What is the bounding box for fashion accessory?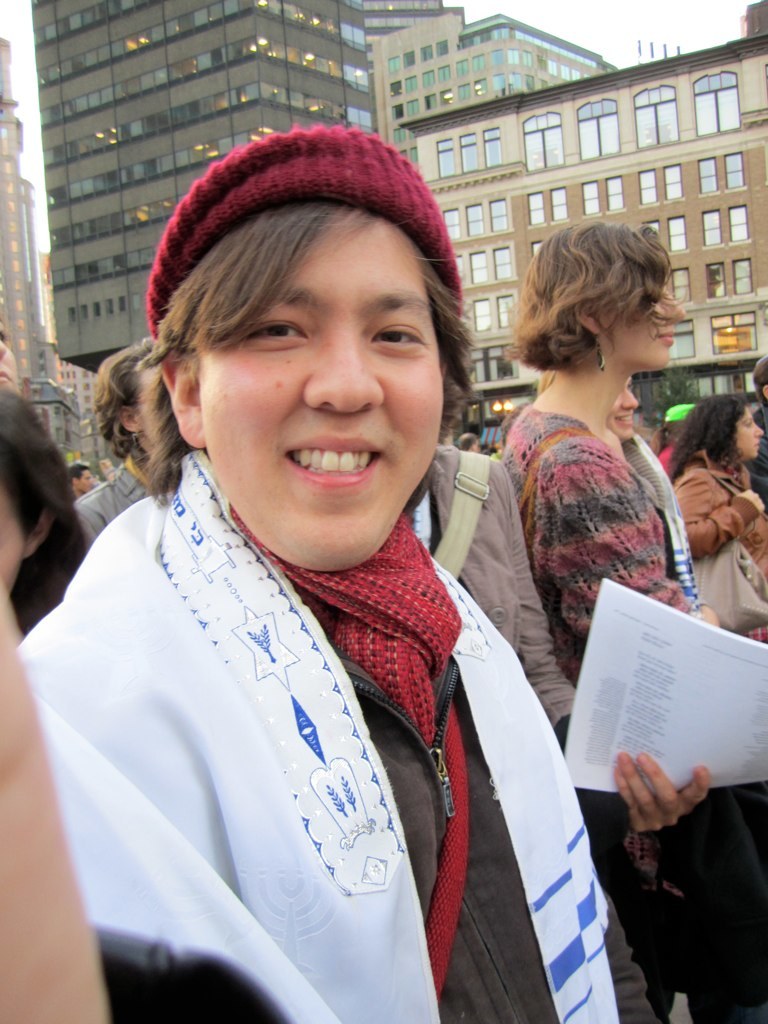
<box>419,698,467,1017</box>.
